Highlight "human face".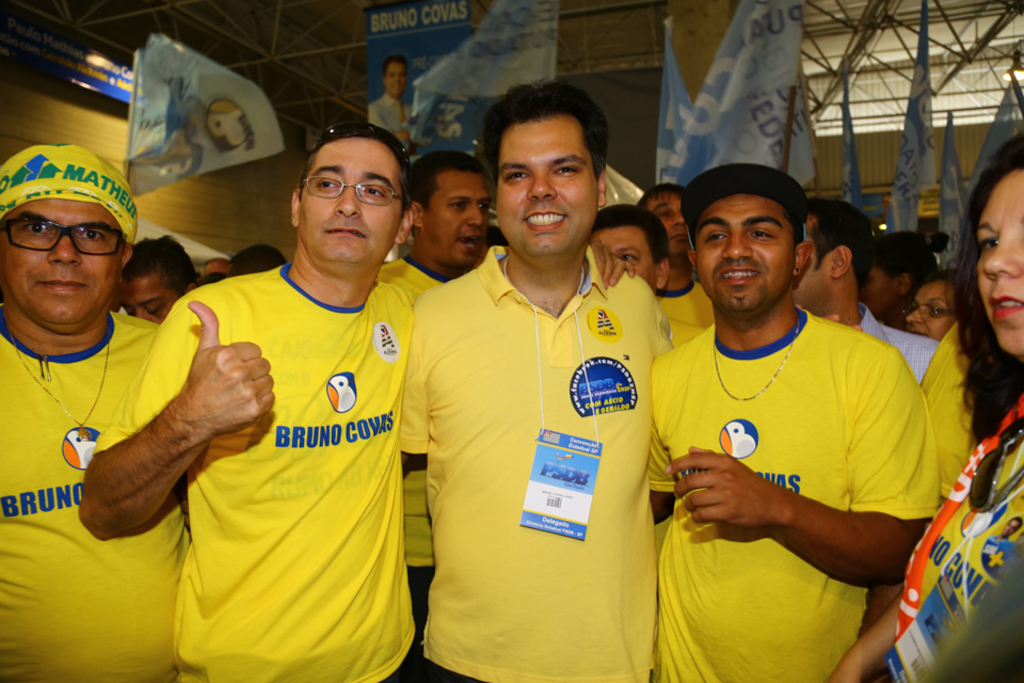
Highlighted region: box=[3, 196, 123, 331].
